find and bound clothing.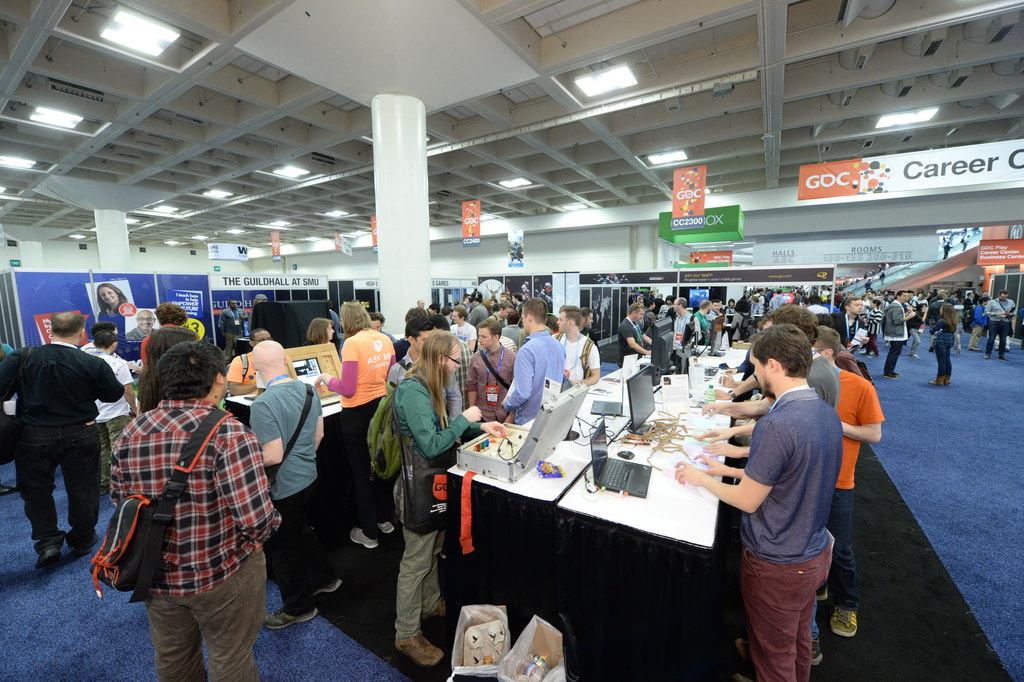
Bound: {"left": 0, "top": 342, "right": 124, "bottom": 548}.
